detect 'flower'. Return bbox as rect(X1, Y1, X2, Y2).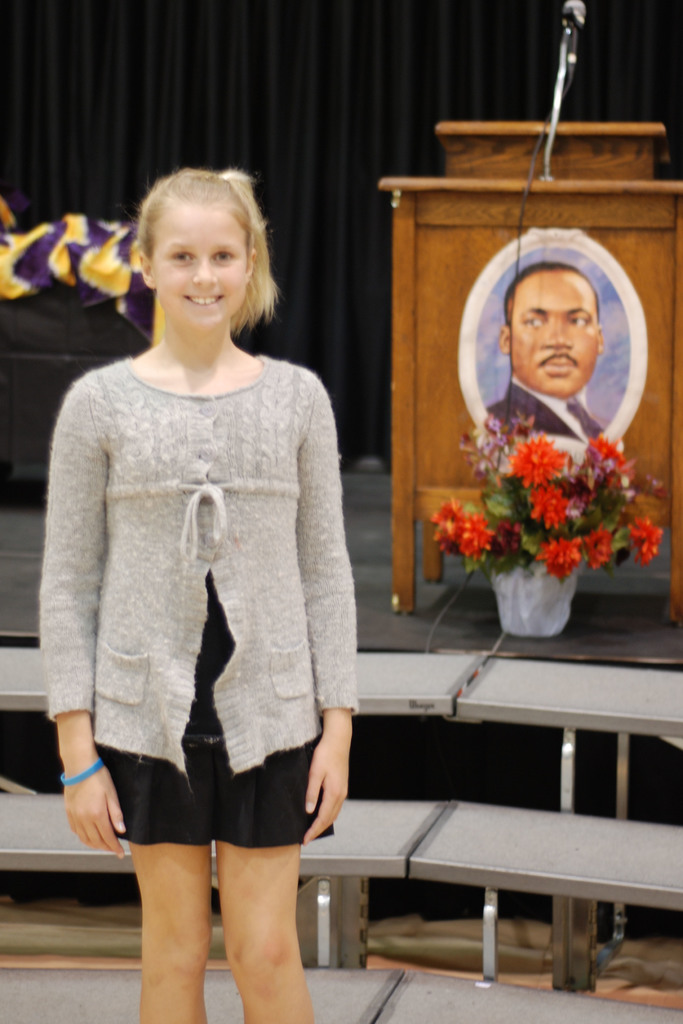
rect(585, 526, 607, 568).
